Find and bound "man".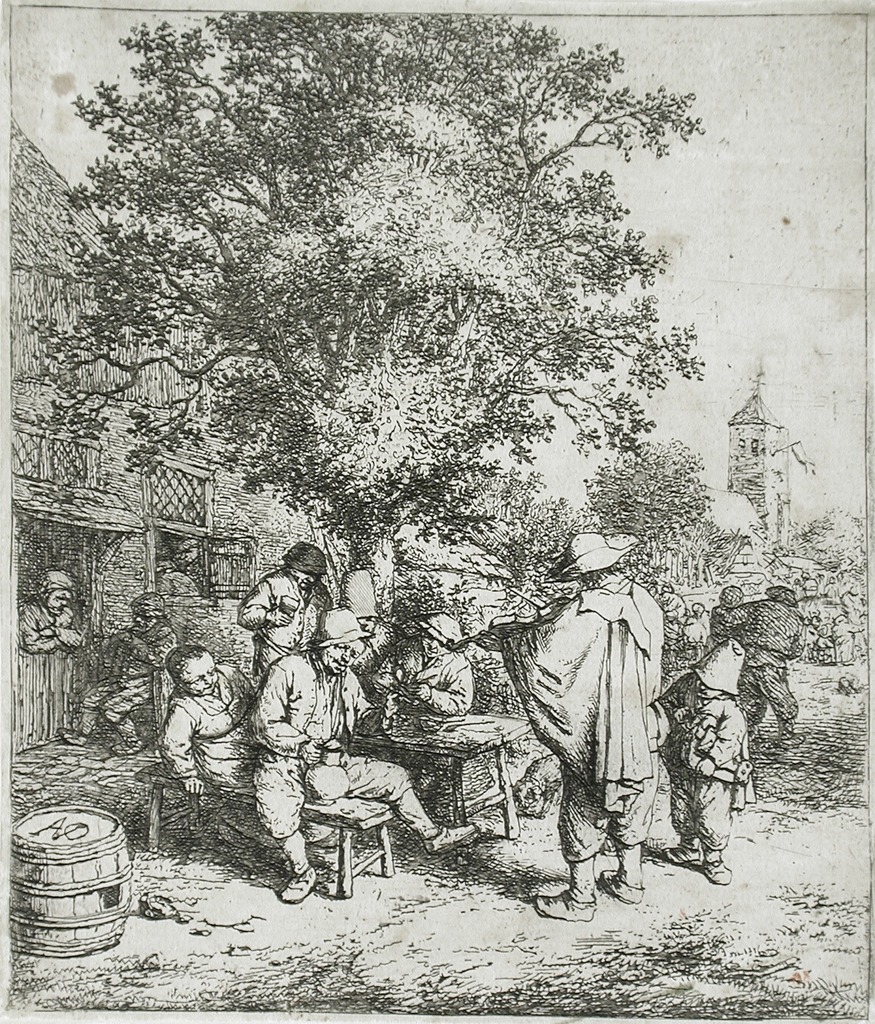
Bound: <box>229,525,345,684</box>.
